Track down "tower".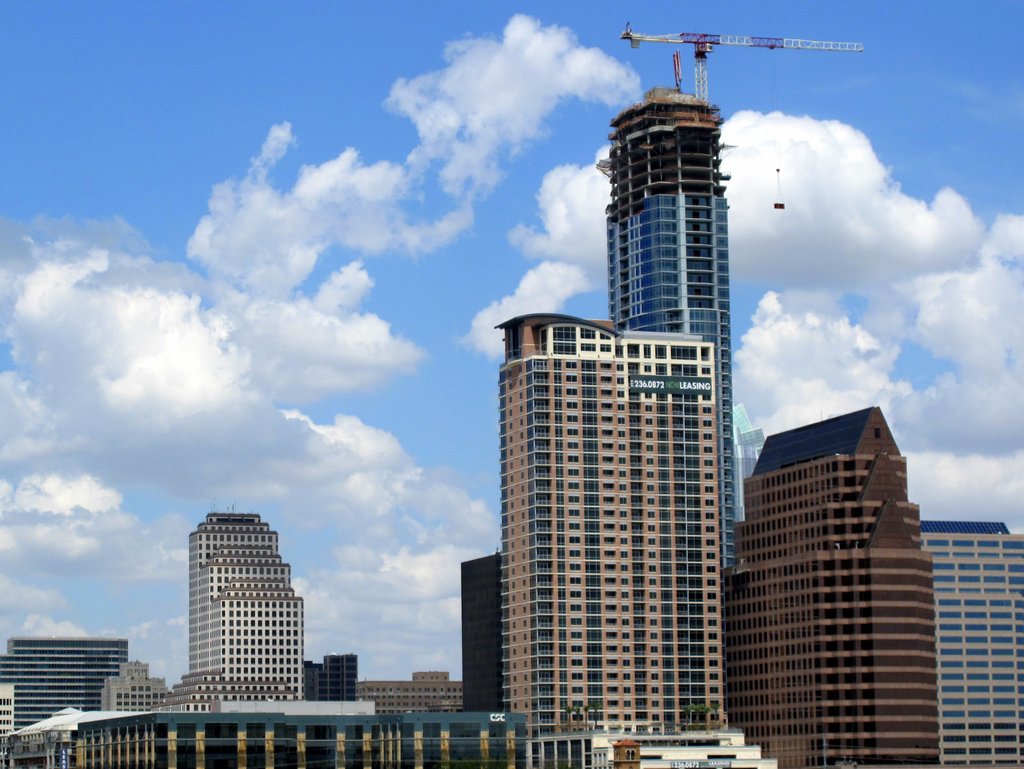
Tracked to {"x1": 356, "y1": 677, "x2": 463, "y2": 715}.
